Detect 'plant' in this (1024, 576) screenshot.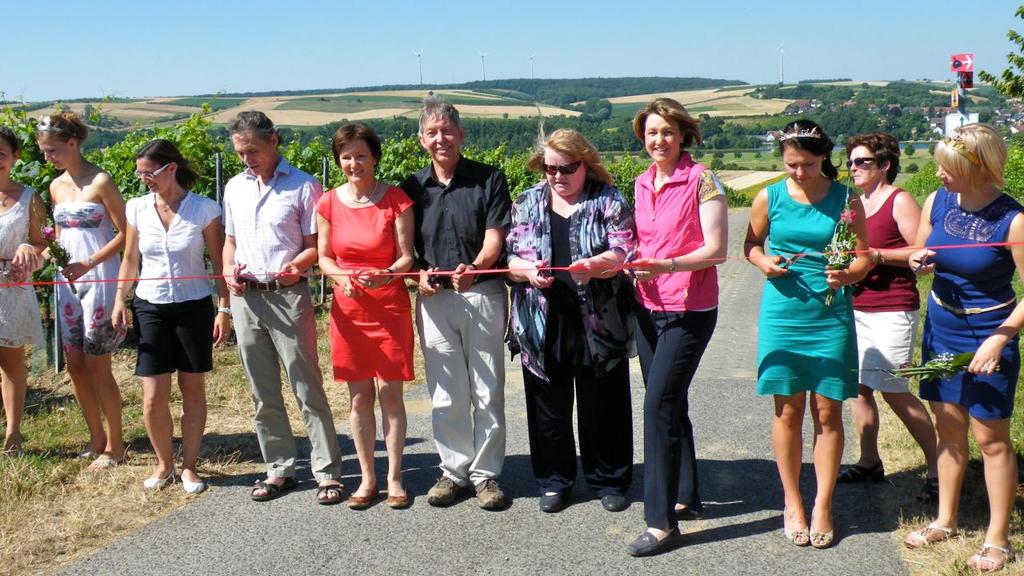
Detection: rect(83, 122, 237, 198).
